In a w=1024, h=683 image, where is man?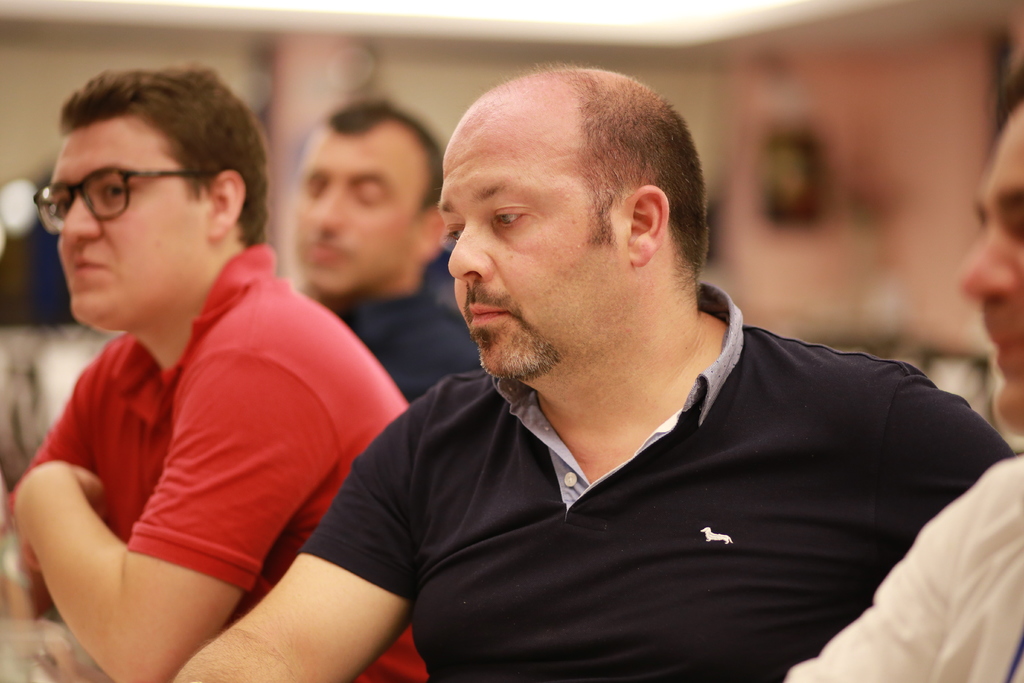
[779,67,1023,682].
